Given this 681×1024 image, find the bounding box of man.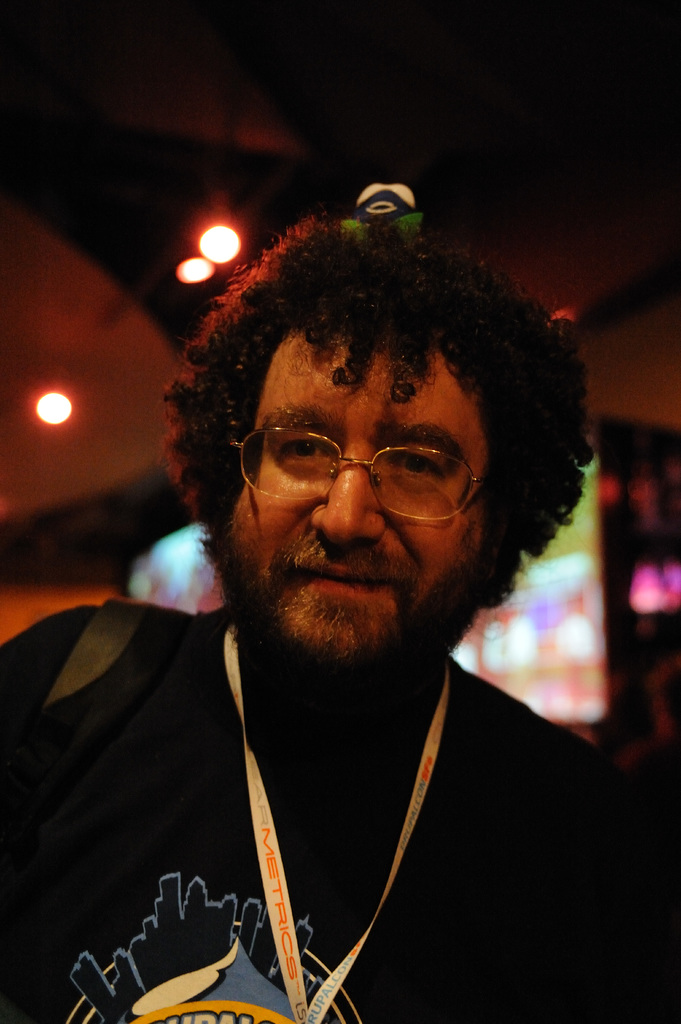
BBox(27, 168, 660, 987).
